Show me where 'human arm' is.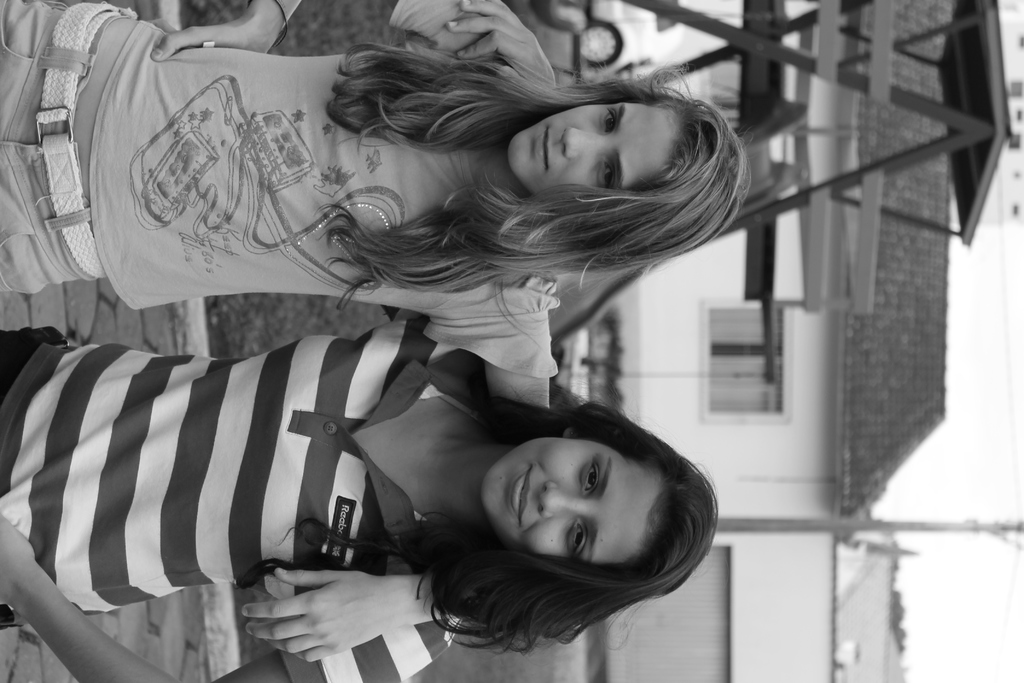
'human arm' is at Rect(447, 0, 572, 96).
